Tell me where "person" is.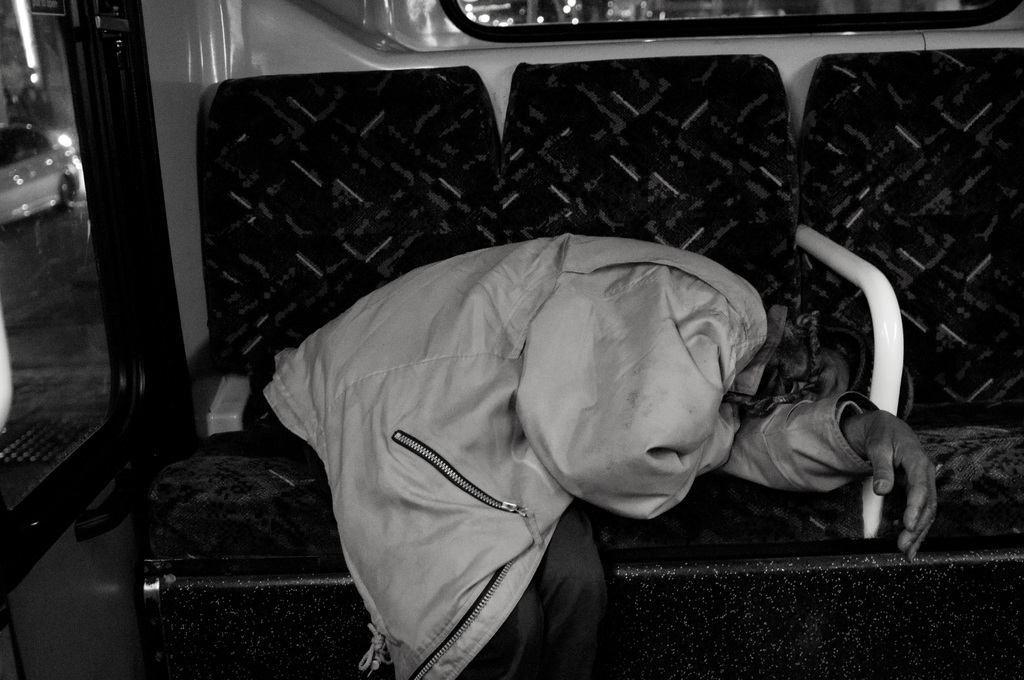
"person" is at <box>251,218,943,679</box>.
